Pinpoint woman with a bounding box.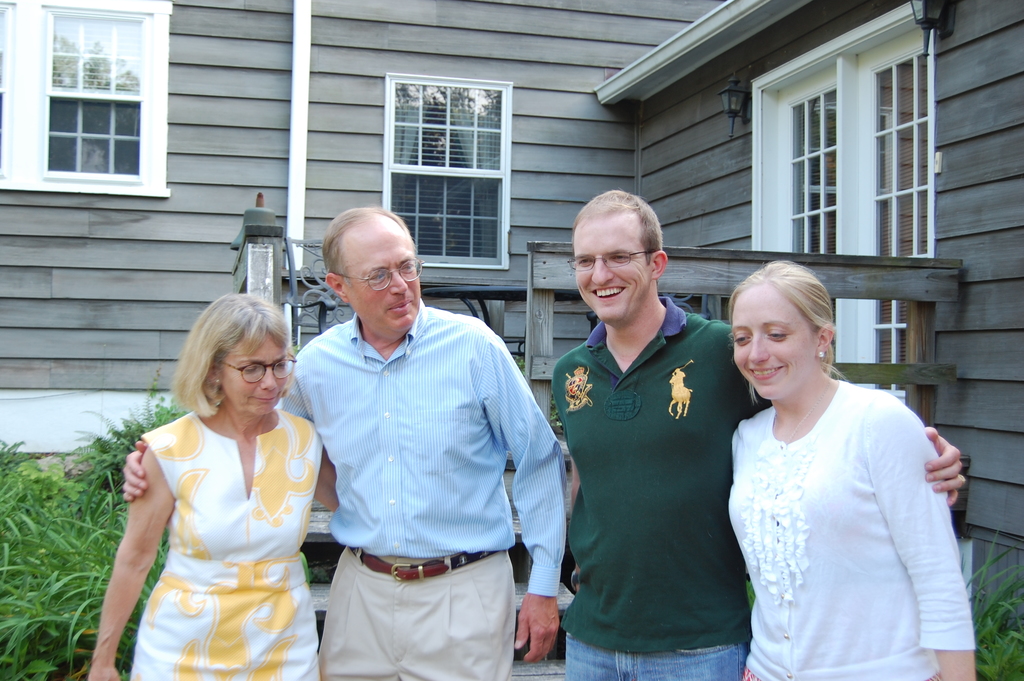
79 291 345 680.
